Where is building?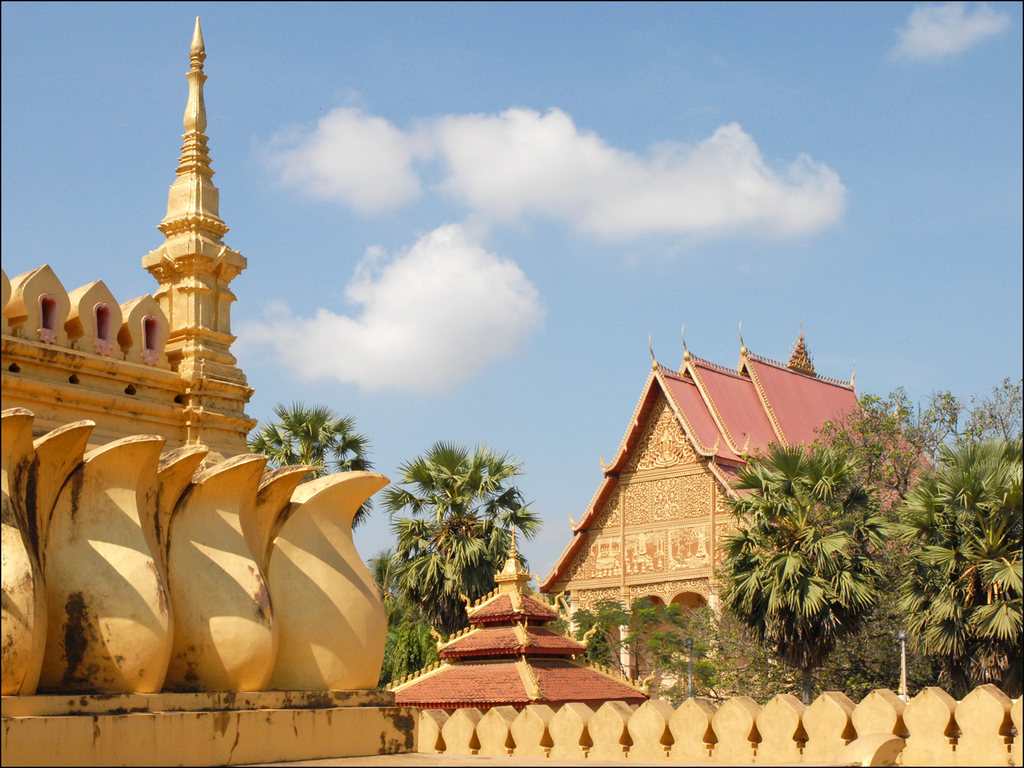
{"left": 0, "top": 8, "right": 255, "bottom": 467}.
